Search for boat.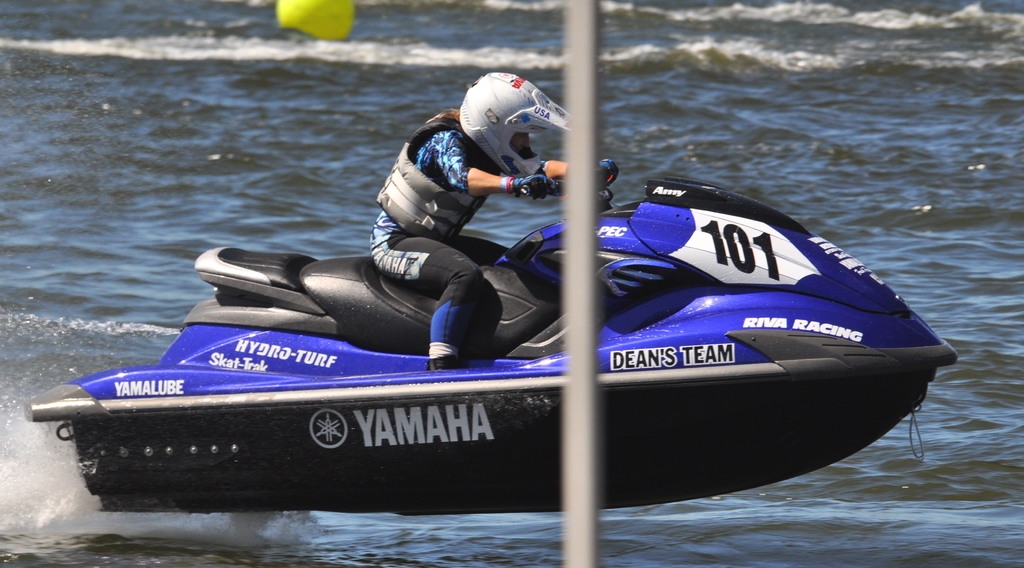
Found at select_region(0, 142, 932, 537).
